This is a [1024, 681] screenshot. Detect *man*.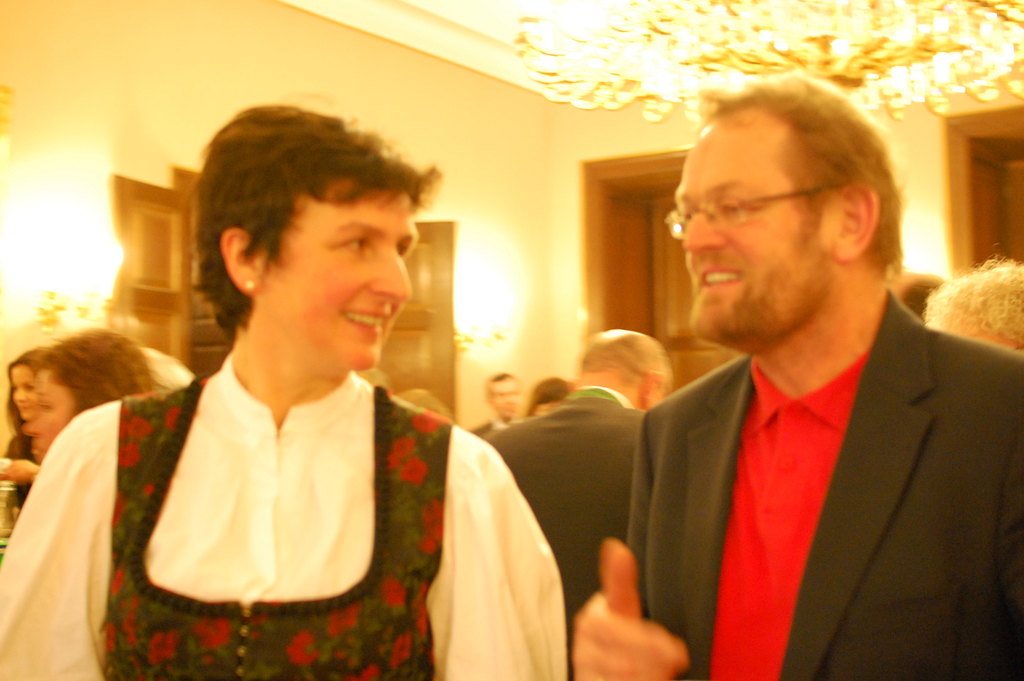
[x1=582, y1=89, x2=1018, y2=680].
